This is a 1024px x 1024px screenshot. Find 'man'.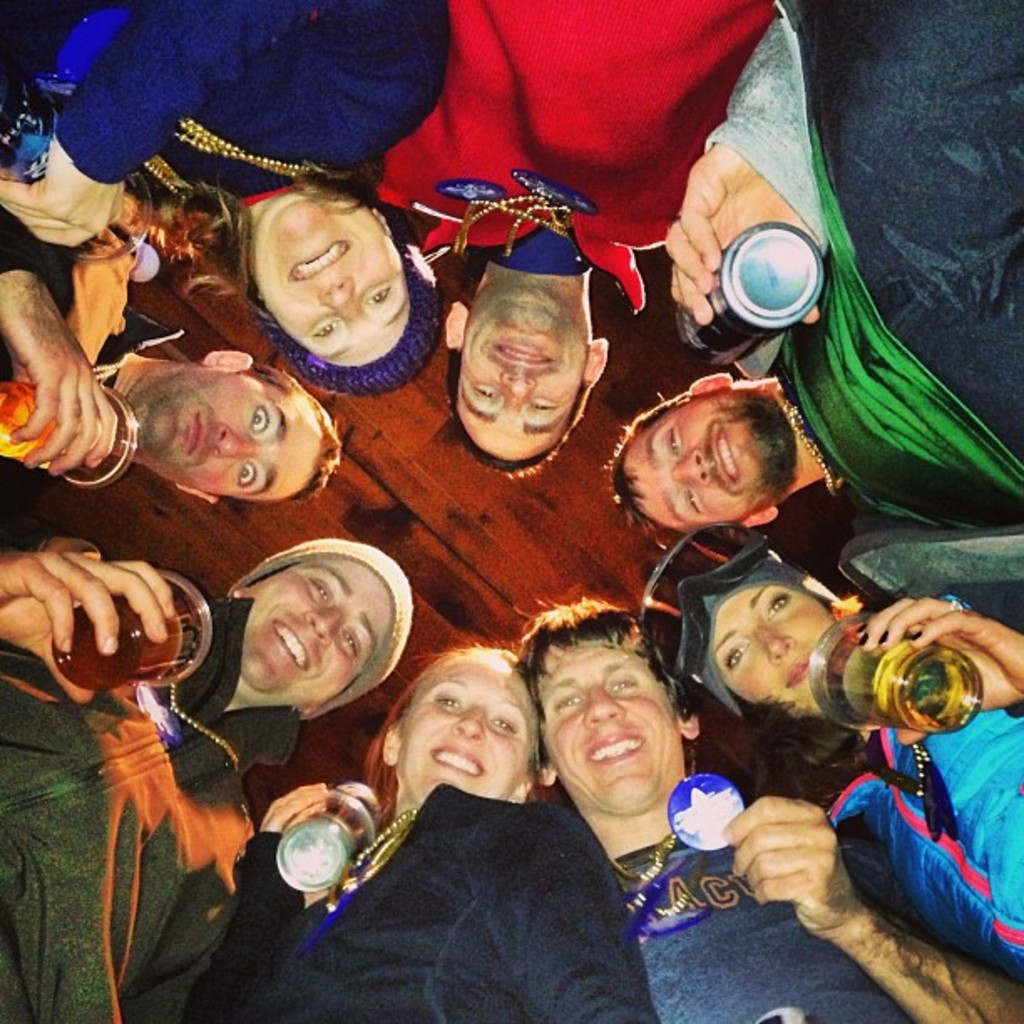
Bounding box: {"x1": 609, "y1": 0, "x2": 1022, "y2": 584}.
